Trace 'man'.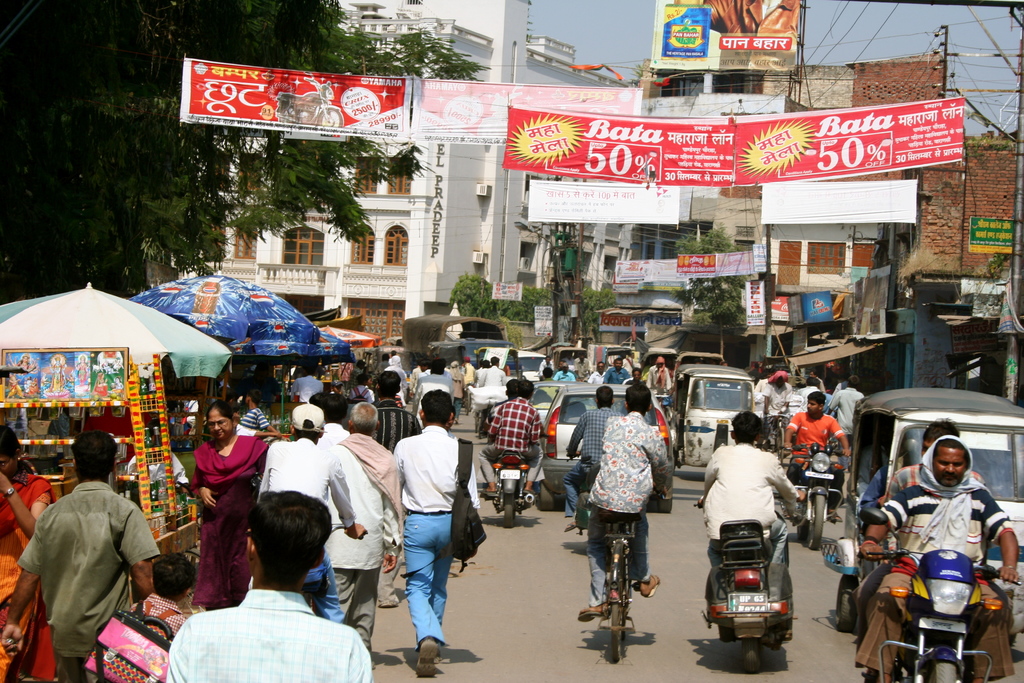
Traced to {"left": 260, "top": 400, "right": 369, "bottom": 620}.
